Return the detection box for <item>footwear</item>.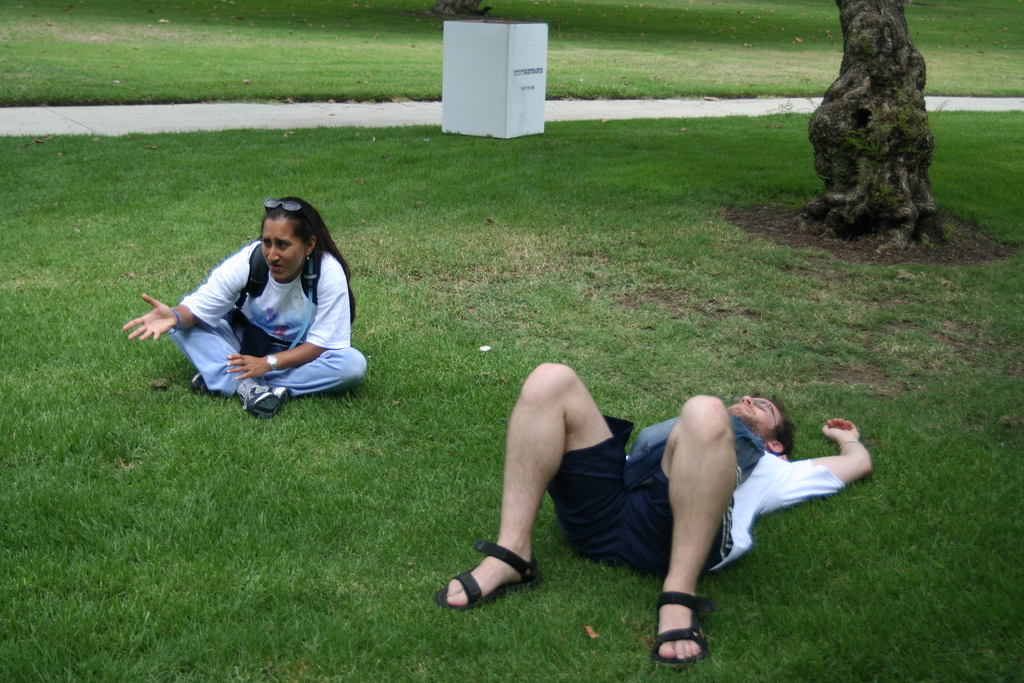
box=[189, 372, 212, 393].
